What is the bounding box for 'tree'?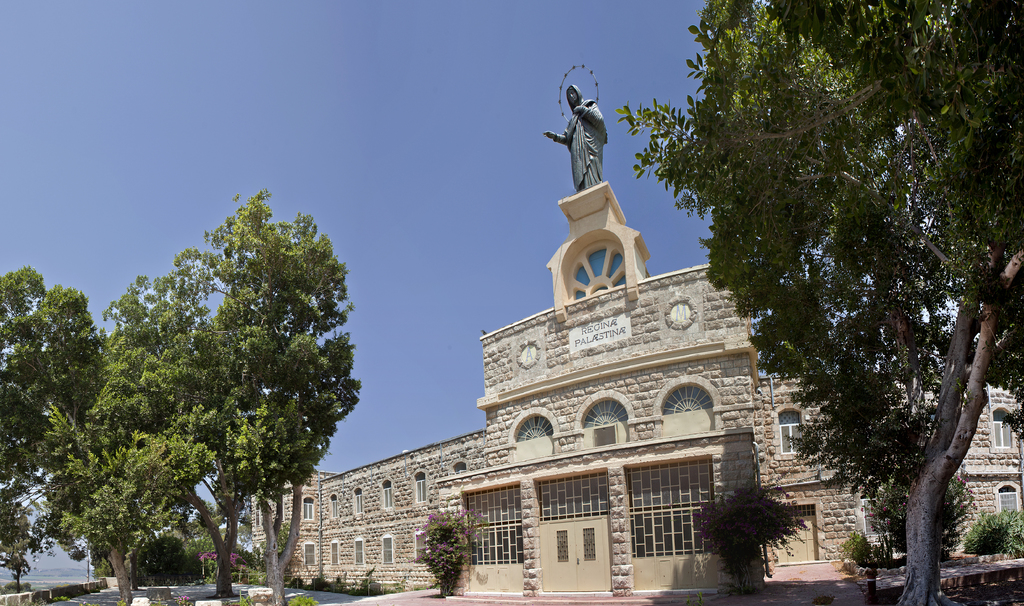
(136,503,194,571).
